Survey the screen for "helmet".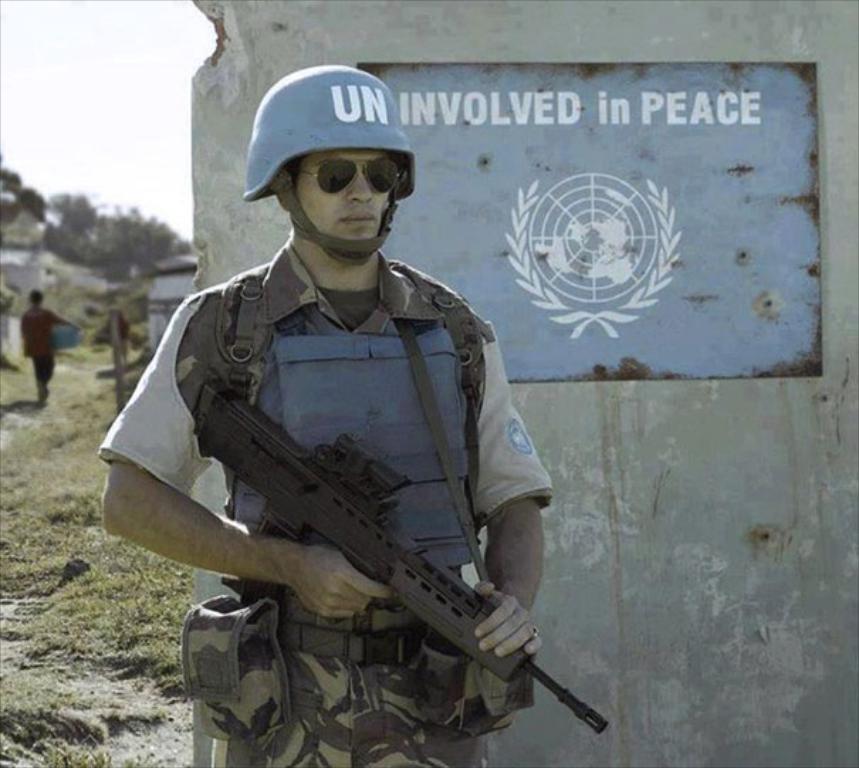
Survey found: BBox(247, 60, 417, 268).
